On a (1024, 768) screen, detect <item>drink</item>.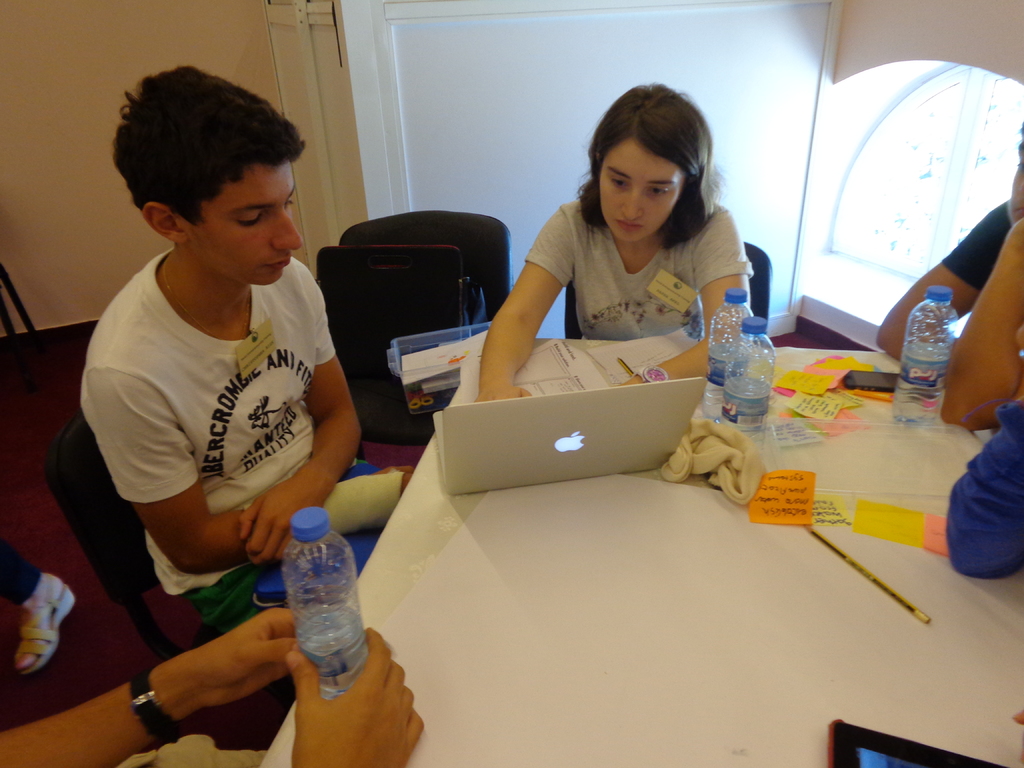
l=893, t=287, r=957, b=426.
